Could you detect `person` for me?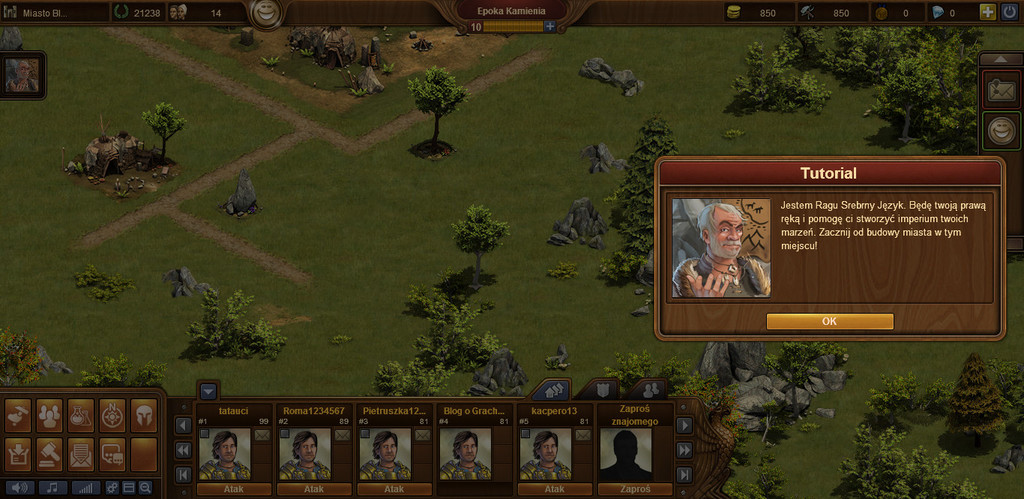
Detection result: region(278, 434, 328, 484).
